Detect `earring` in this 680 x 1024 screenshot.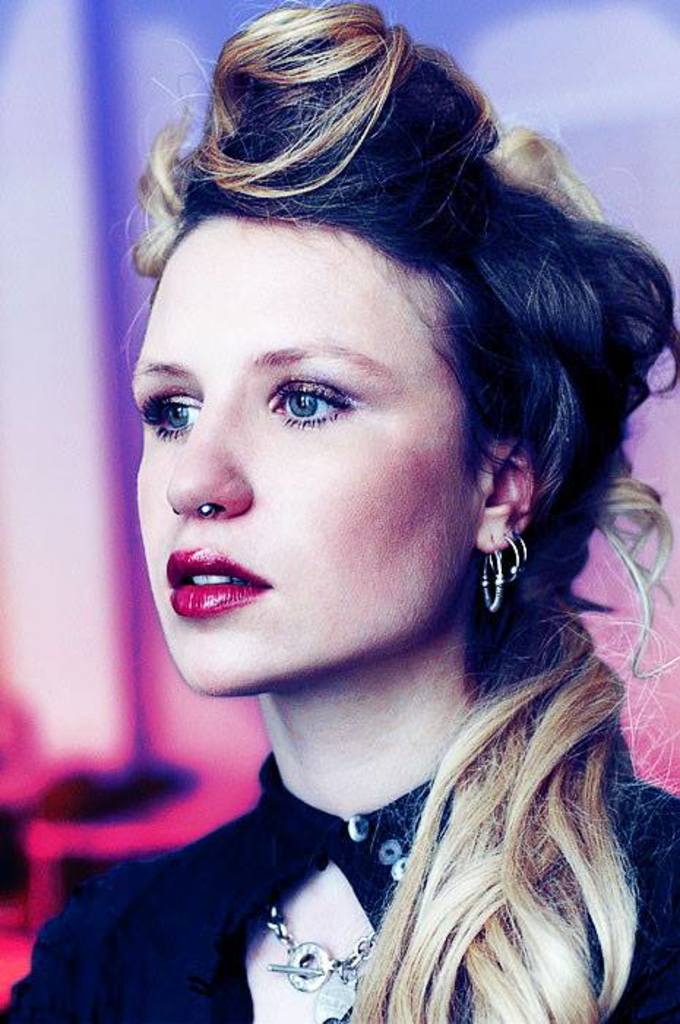
Detection: crop(480, 538, 505, 613).
